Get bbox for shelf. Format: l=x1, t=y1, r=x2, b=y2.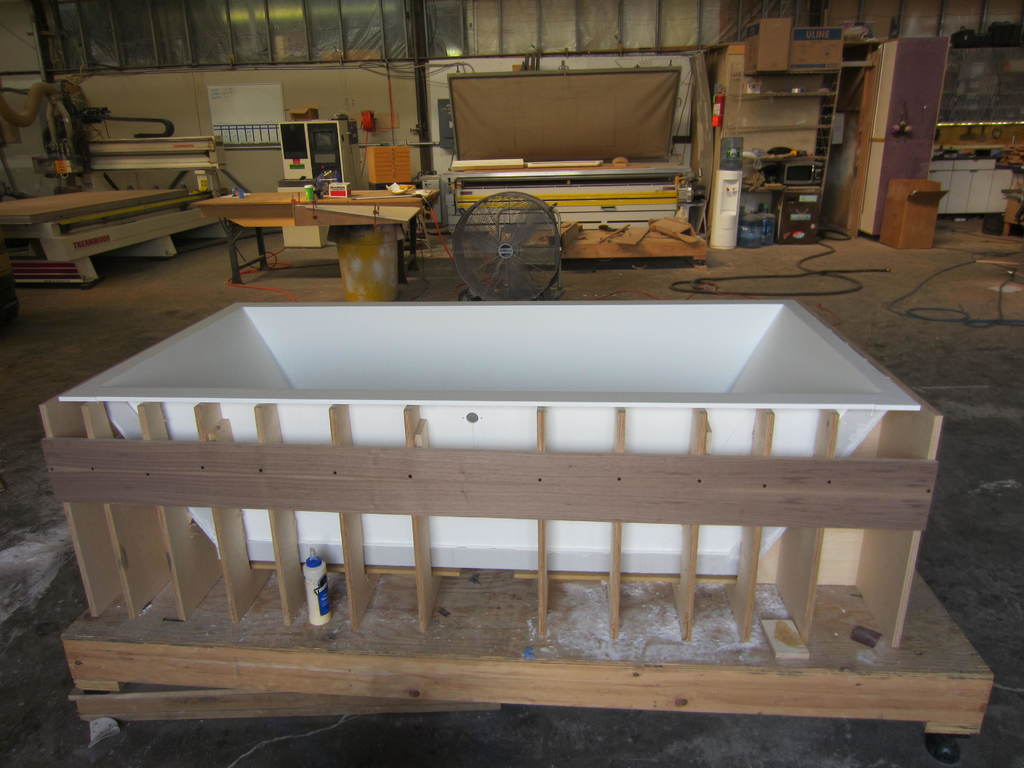
l=718, t=62, r=838, b=228.
